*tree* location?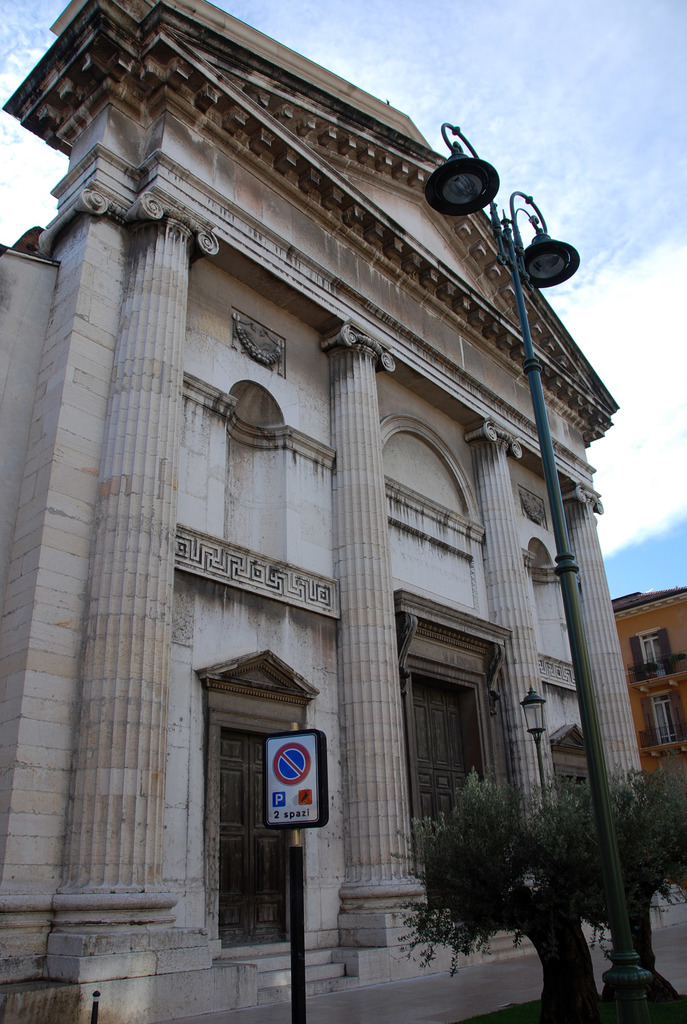
[543, 764, 686, 963]
